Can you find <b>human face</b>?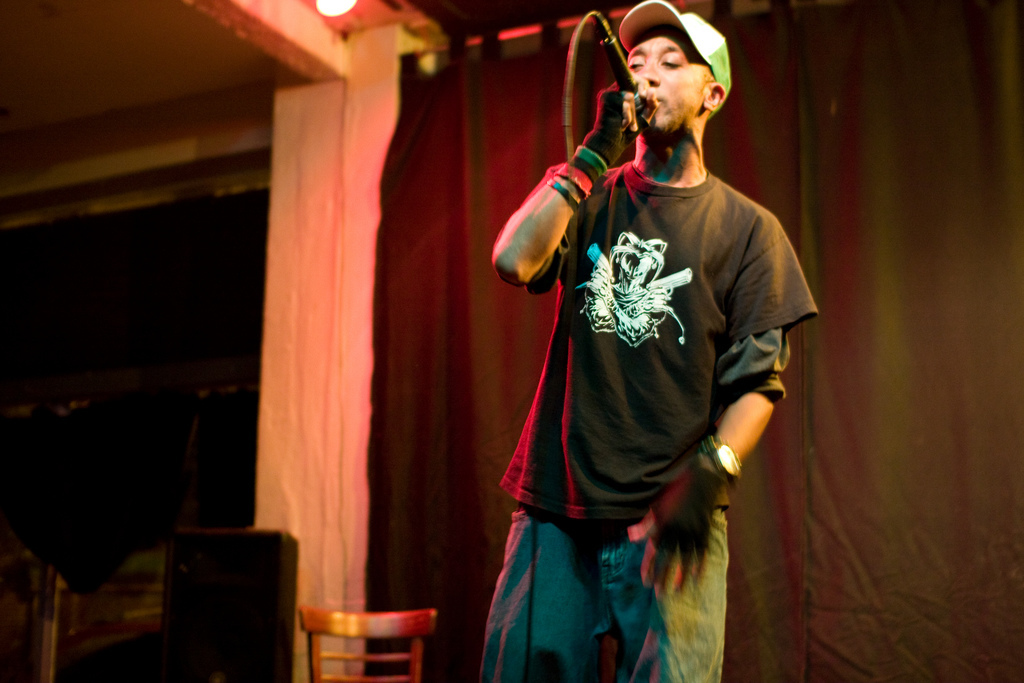
Yes, bounding box: {"x1": 627, "y1": 27, "x2": 706, "y2": 132}.
